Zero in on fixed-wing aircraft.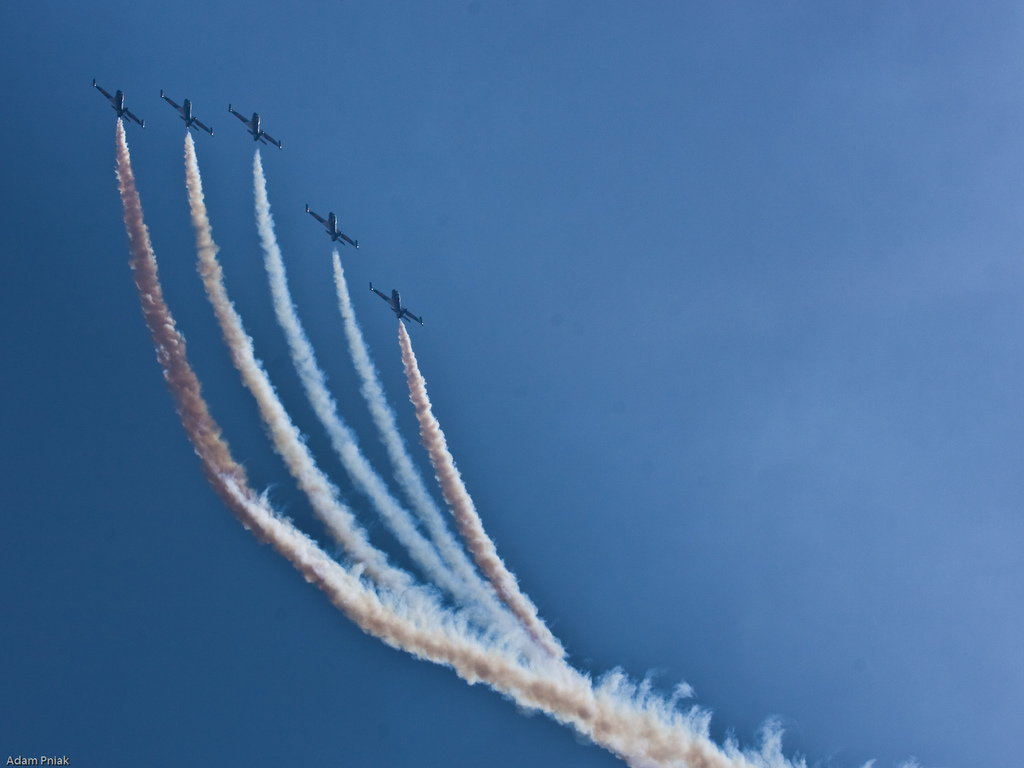
Zeroed in: left=307, top=207, right=357, bottom=251.
